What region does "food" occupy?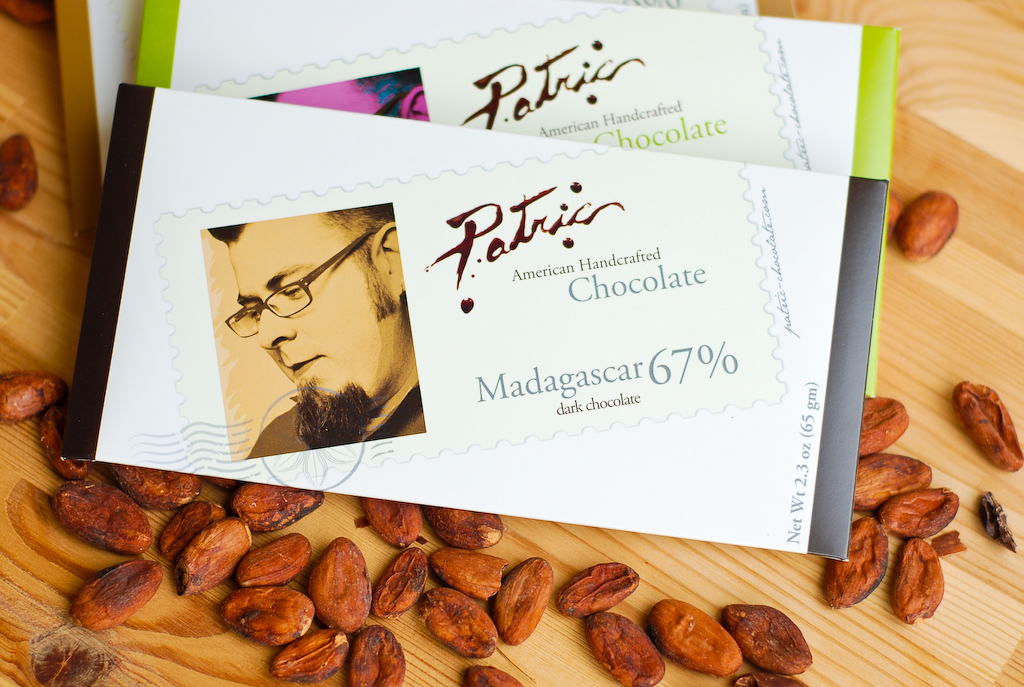
box=[422, 586, 498, 657].
